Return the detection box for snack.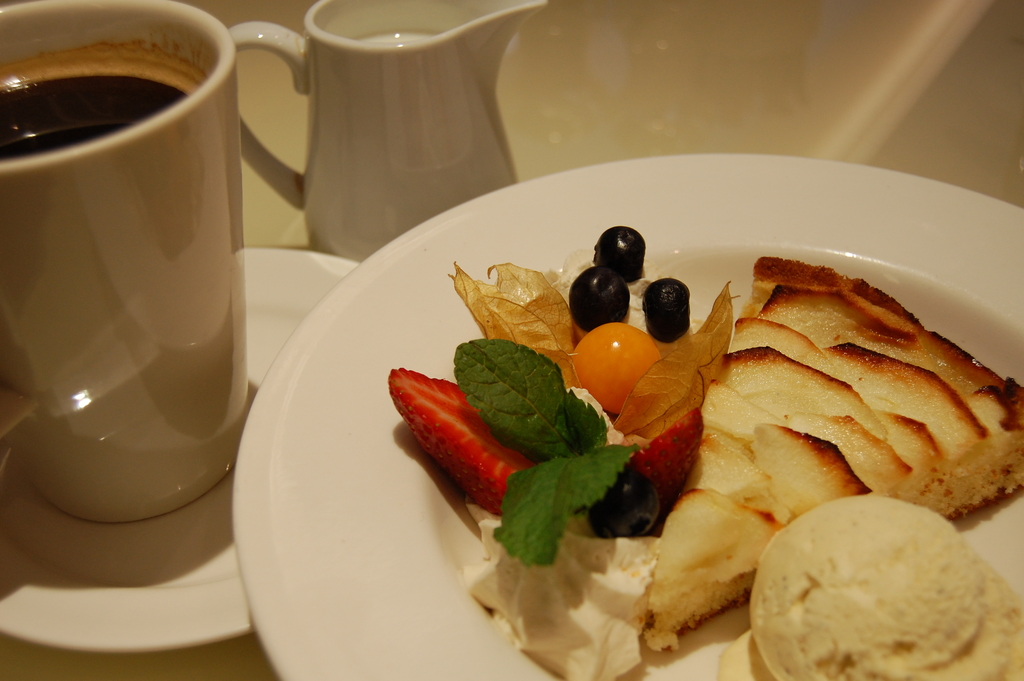
(left=643, top=258, right=1023, bottom=649).
